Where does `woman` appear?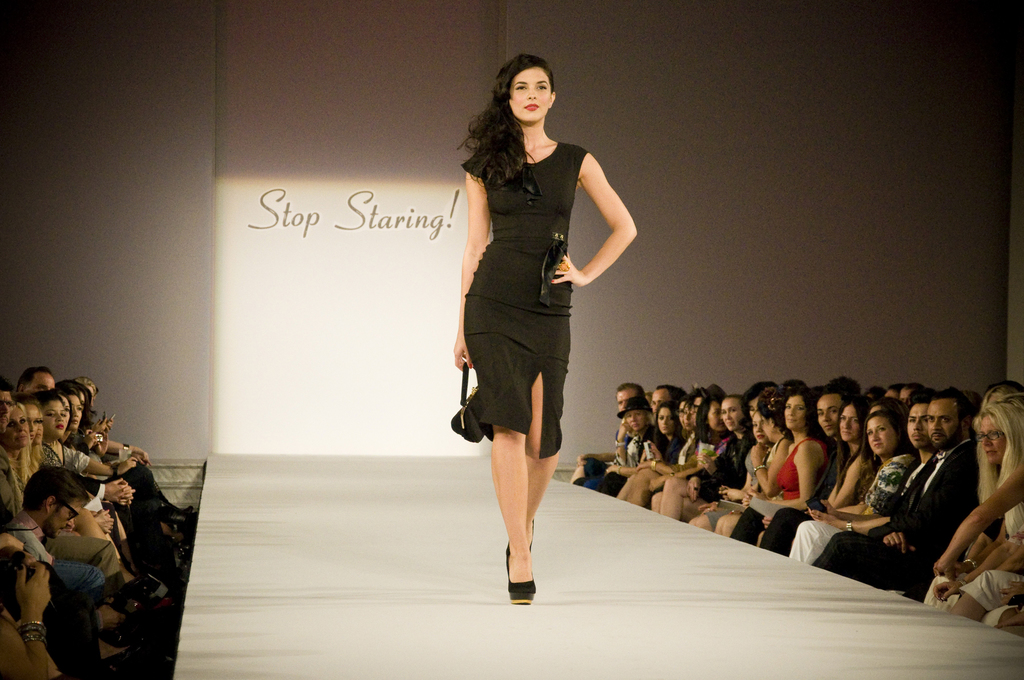
Appears at [left=32, top=393, right=91, bottom=478].
